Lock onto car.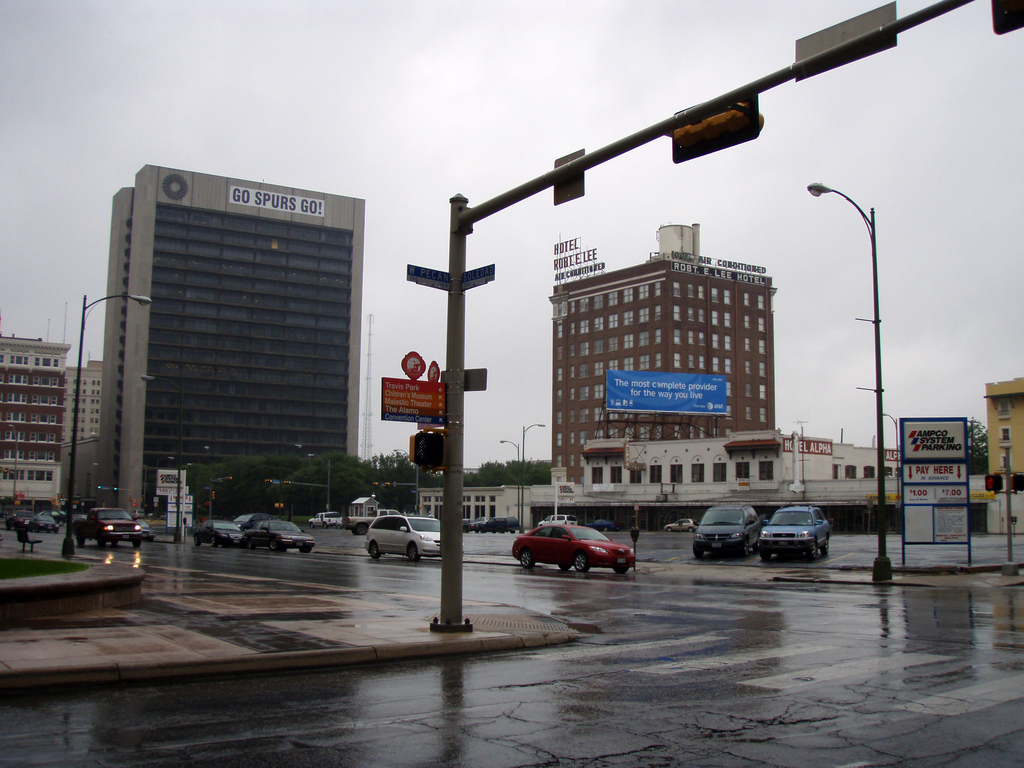
Locked: x1=692, y1=504, x2=758, y2=558.
